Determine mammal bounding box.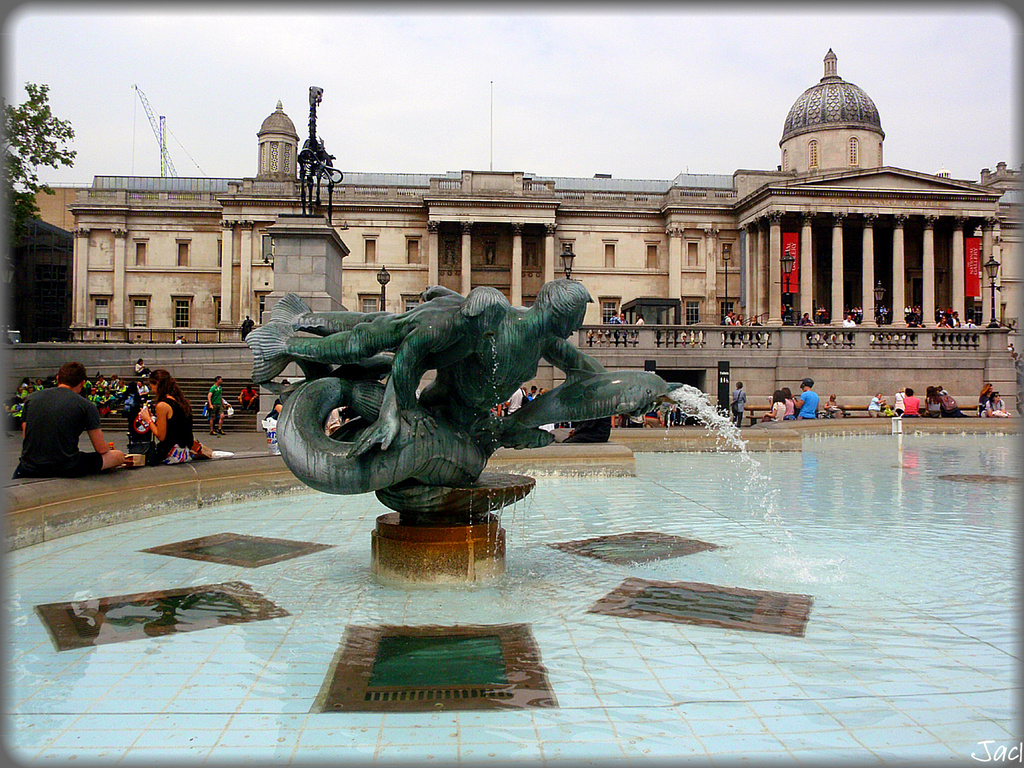
Determined: l=1007, t=341, r=1012, b=360.
